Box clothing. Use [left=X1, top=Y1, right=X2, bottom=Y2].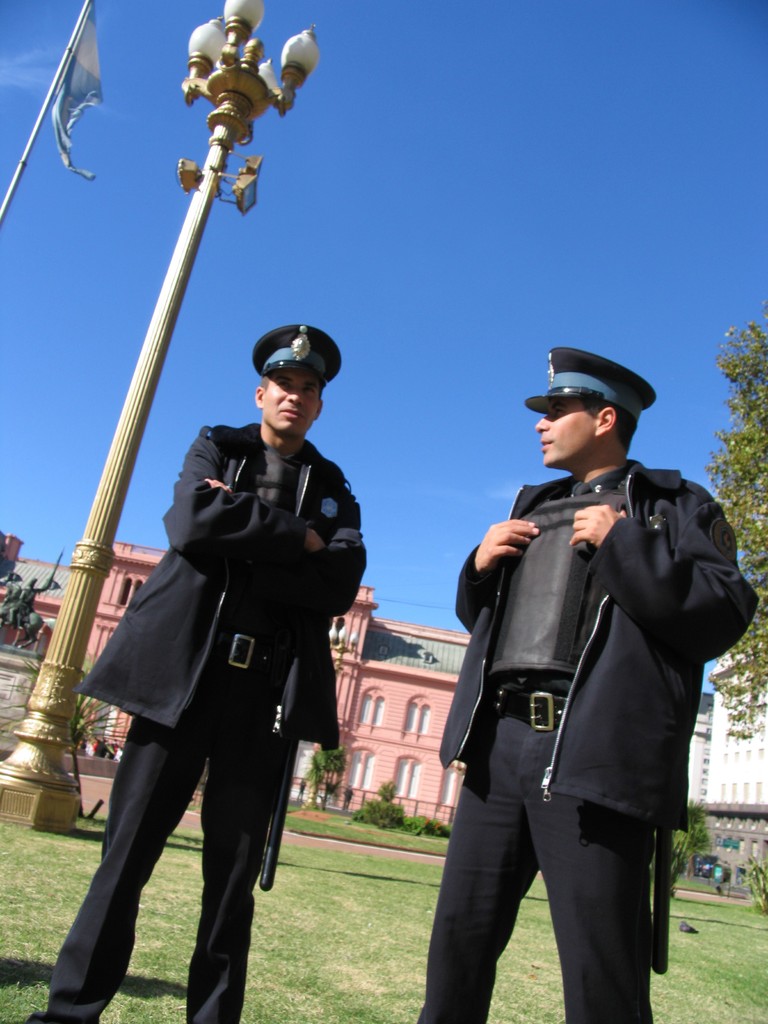
[left=70, top=367, right=356, bottom=954].
